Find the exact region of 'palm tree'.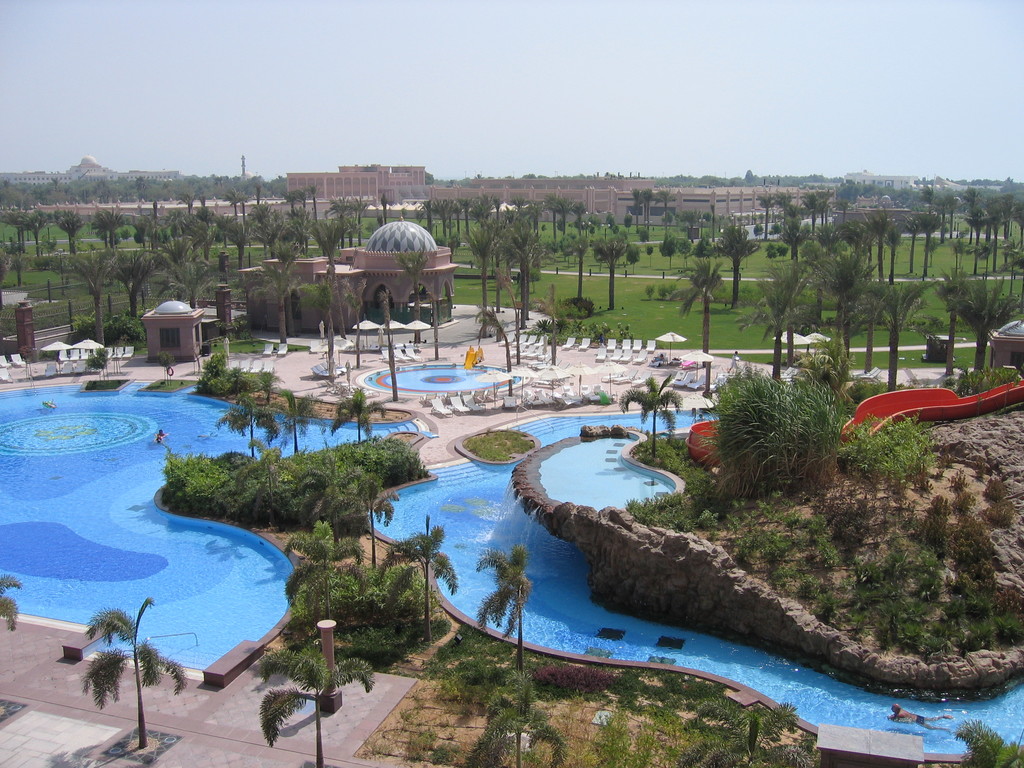
Exact region: (x1=284, y1=188, x2=307, y2=213).
